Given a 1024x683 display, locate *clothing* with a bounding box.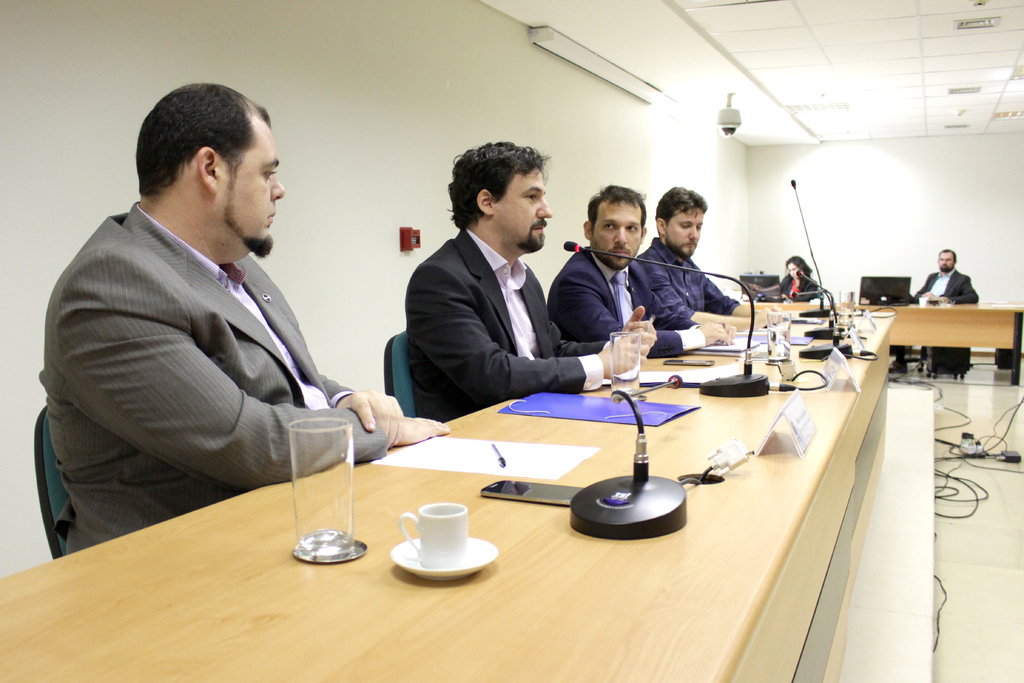
Located: (772,259,829,300).
